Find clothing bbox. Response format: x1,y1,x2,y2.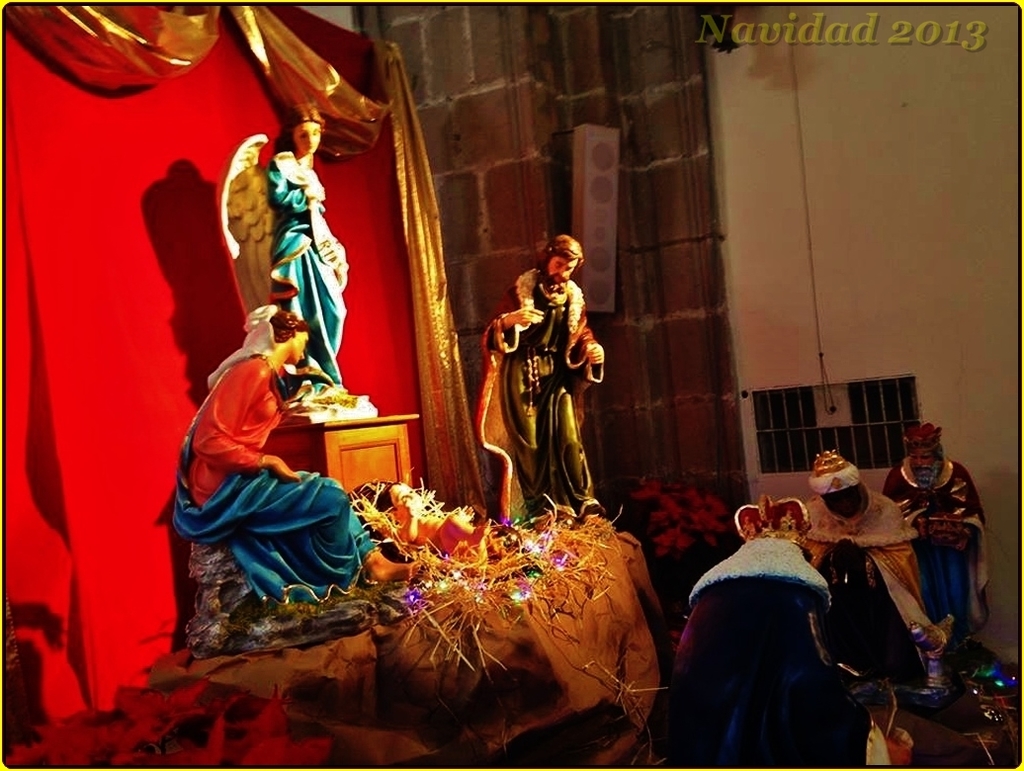
646,535,866,770.
